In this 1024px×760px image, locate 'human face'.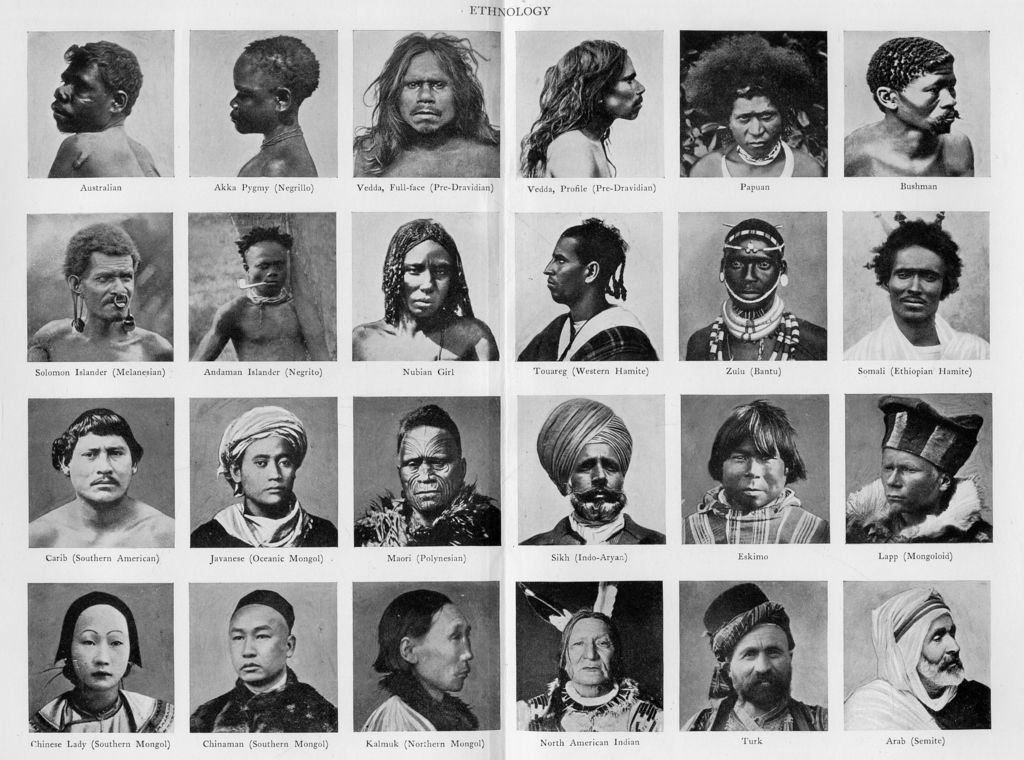
Bounding box: [x1=893, y1=70, x2=963, y2=133].
